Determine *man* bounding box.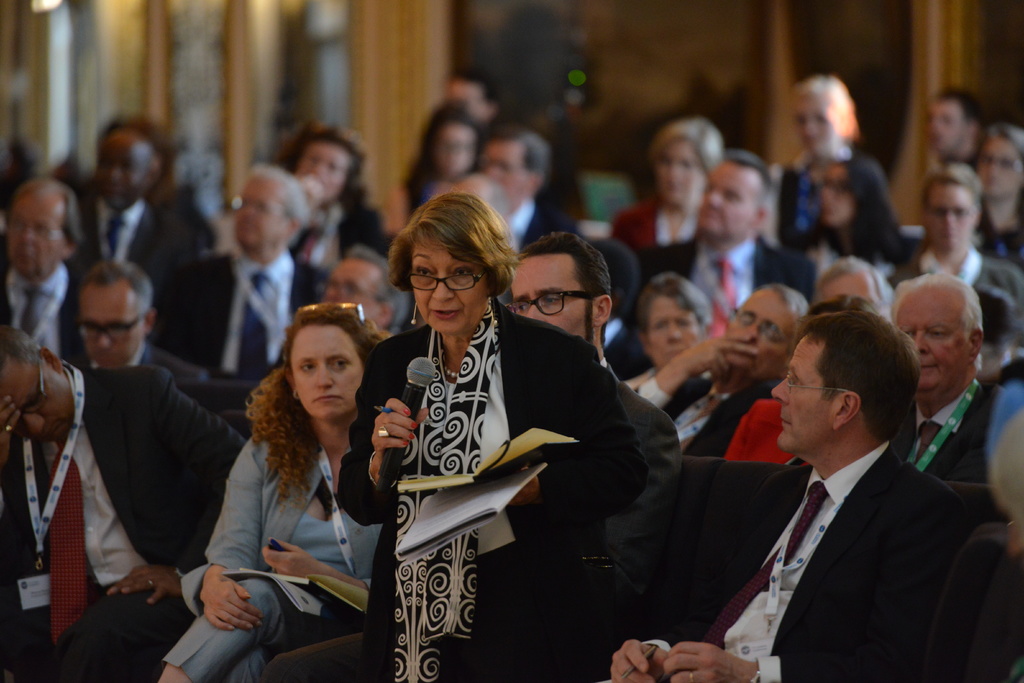
Determined: <box>0,322,246,682</box>.
